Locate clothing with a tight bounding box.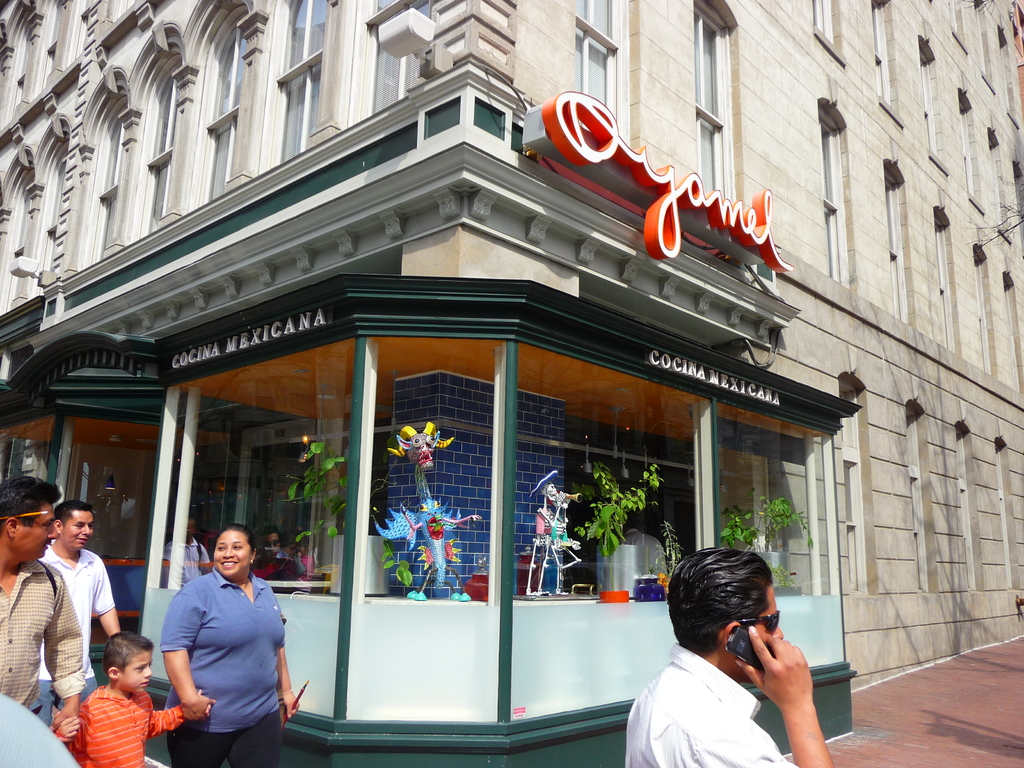
bbox(623, 524, 667, 579).
